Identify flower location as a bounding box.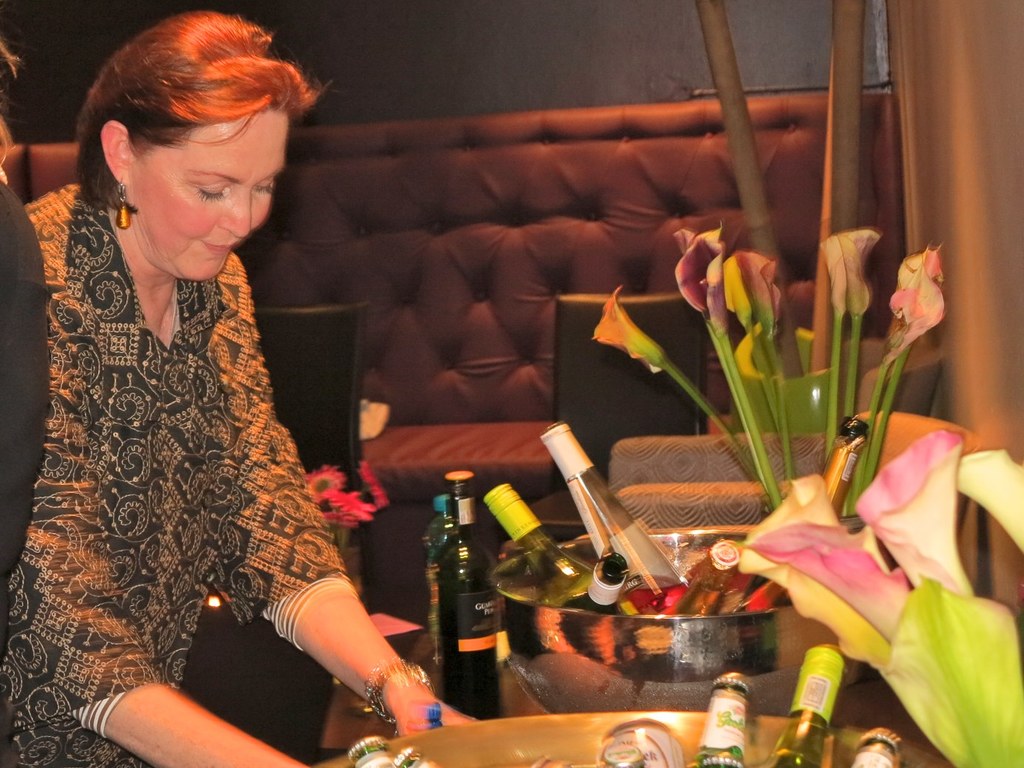
[736,461,899,676].
